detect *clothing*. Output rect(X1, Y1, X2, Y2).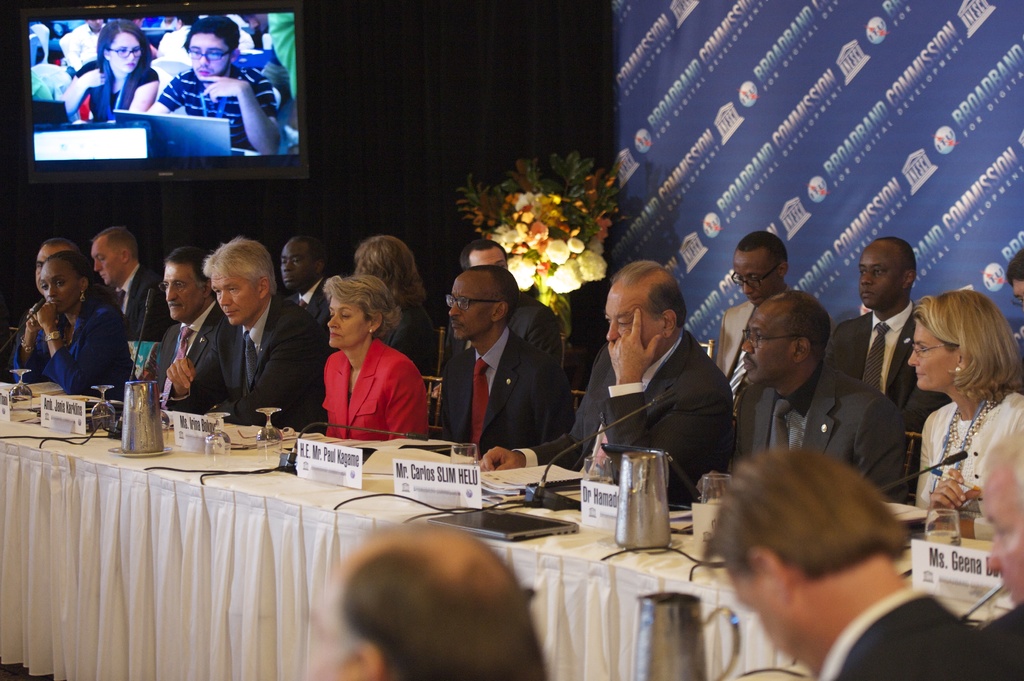
rect(255, 59, 291, 91).
